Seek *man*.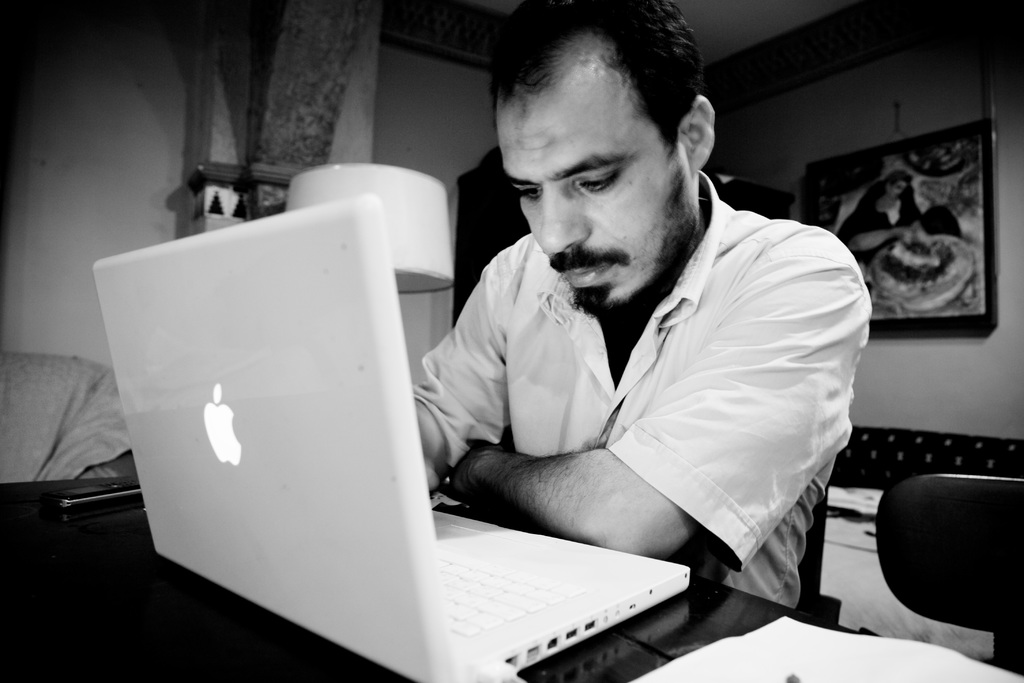
left=404, top=0, right=867, bottom=613.
